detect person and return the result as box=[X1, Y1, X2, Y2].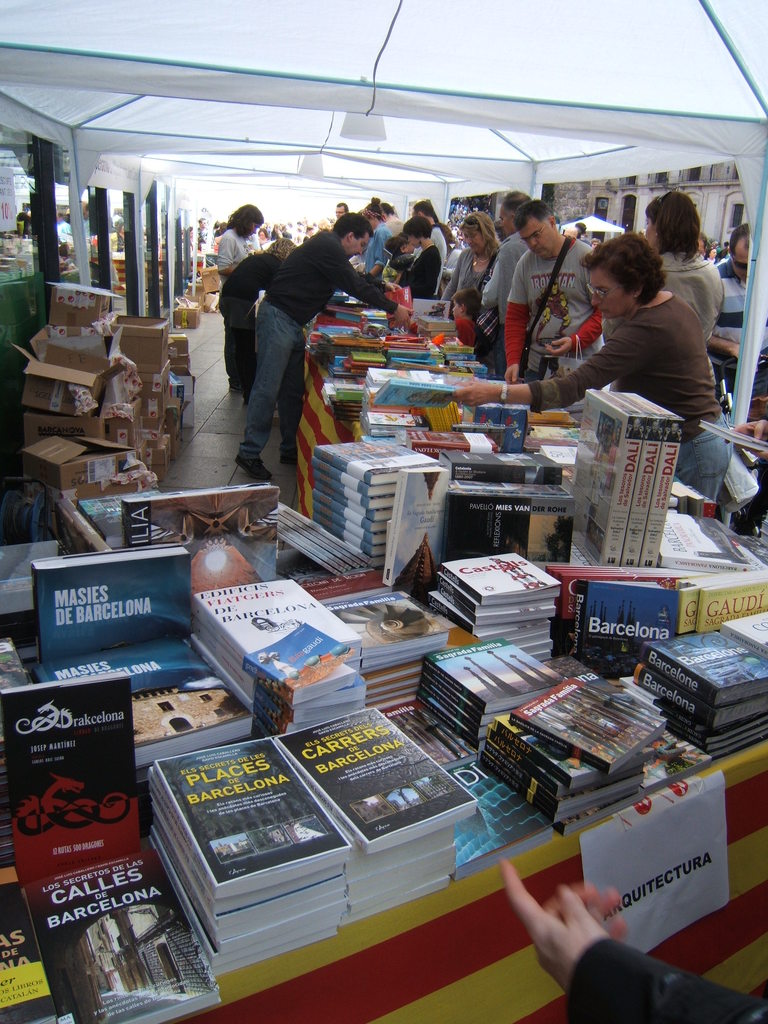
box=[639, 177, 727, 344].
